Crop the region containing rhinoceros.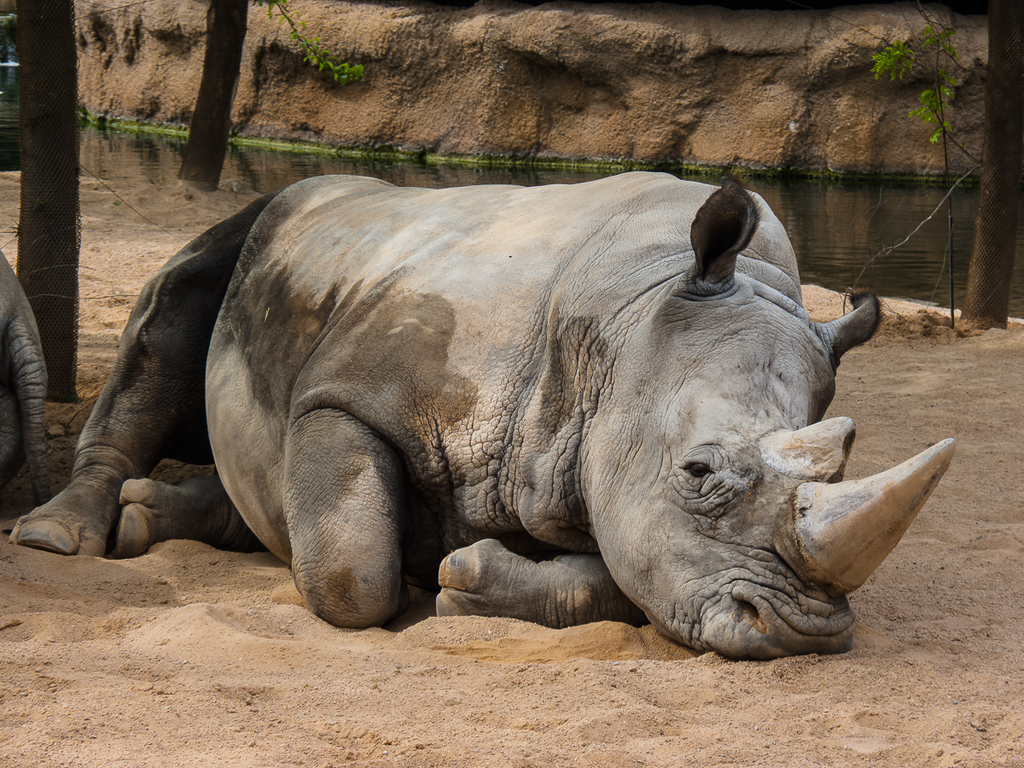
Crop region: x1=0, y1=241, x2=46, y2=512.
